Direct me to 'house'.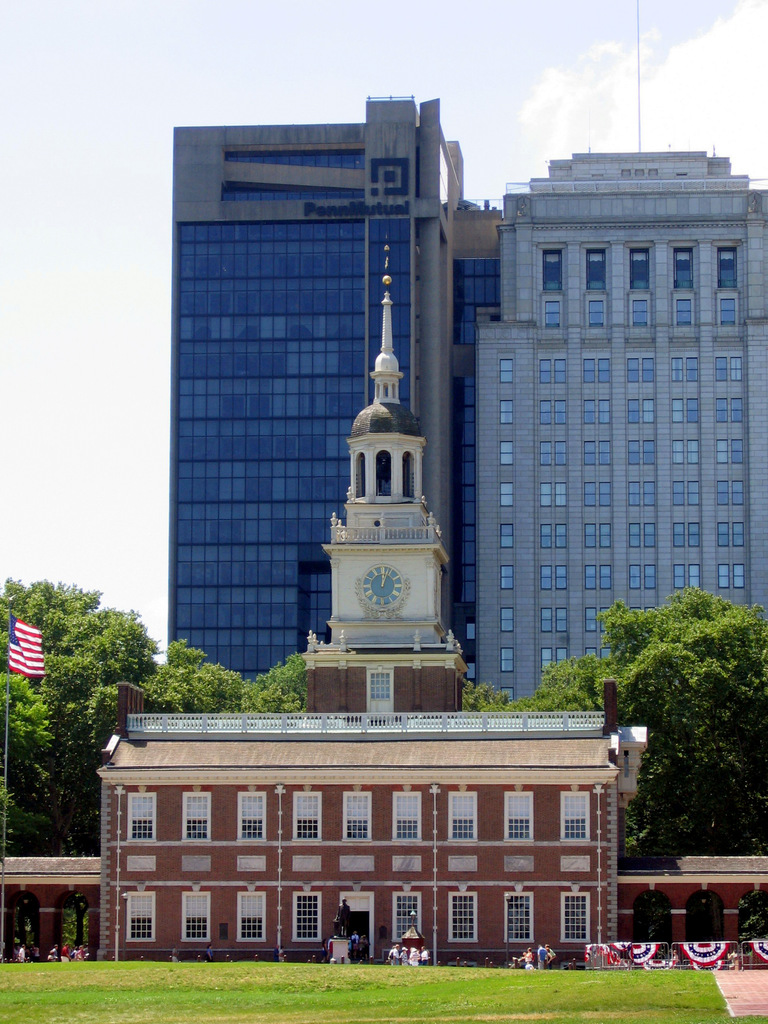
Direction: x1=98, y1=719, x2=635, y2=944.
